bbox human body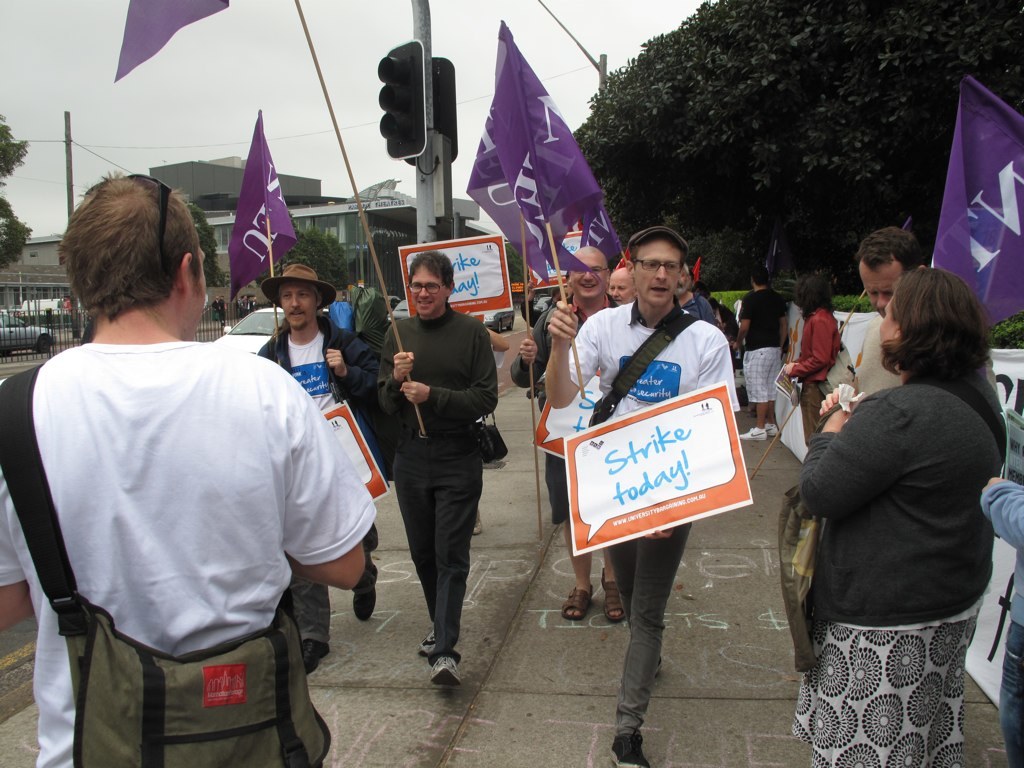
x1=786 y1=276 x2=840 y2=486
